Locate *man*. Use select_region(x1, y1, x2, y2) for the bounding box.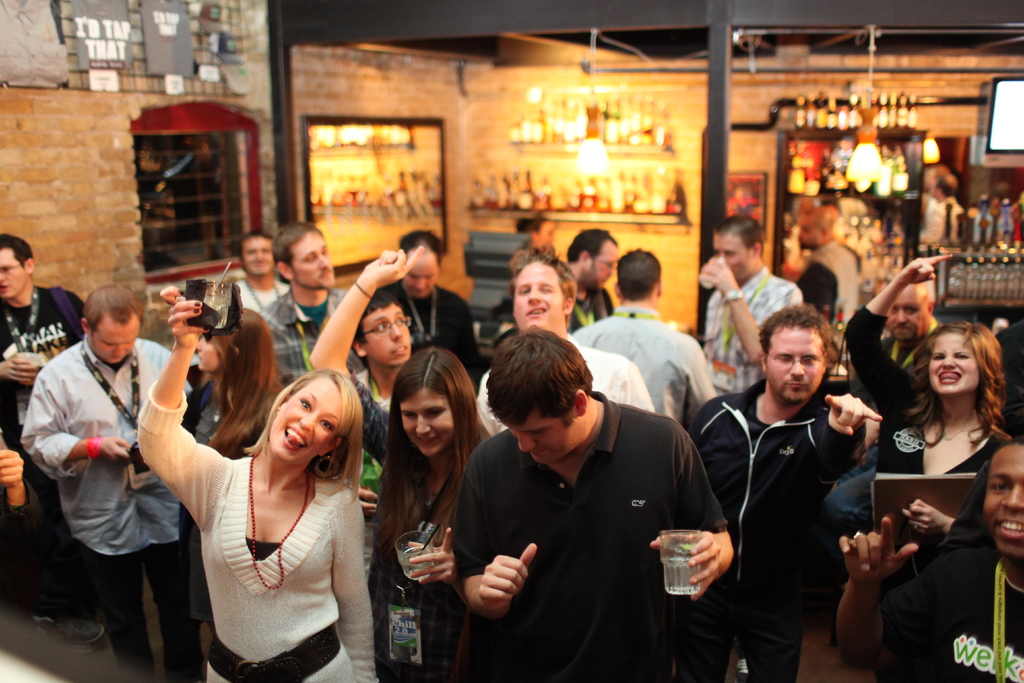
select_region(703, 292, 895, 672).
